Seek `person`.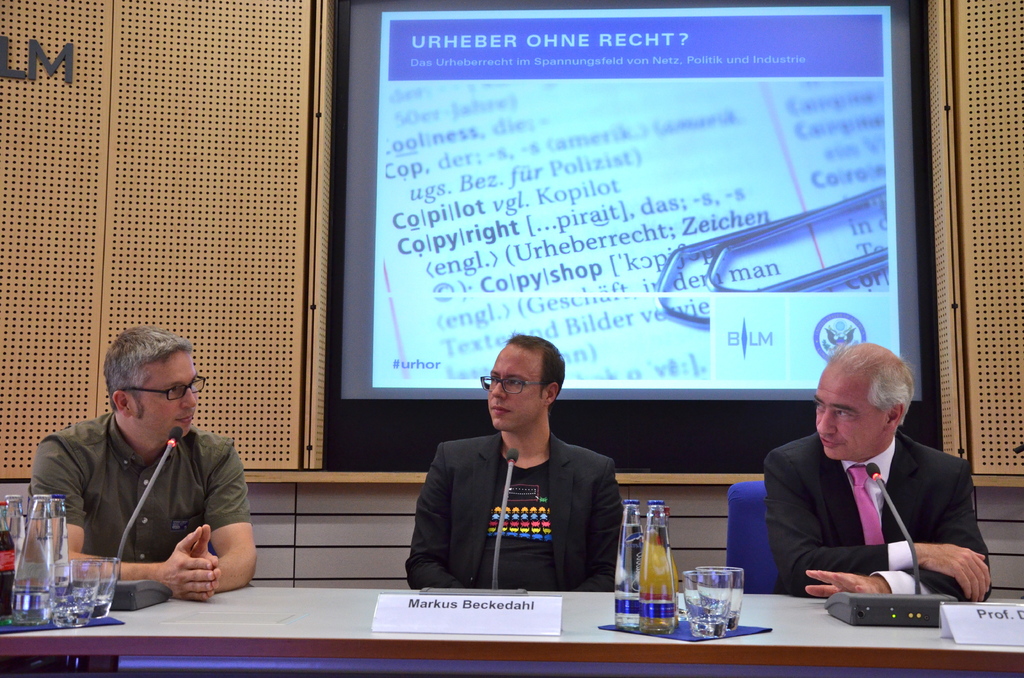
box=[32, 348, 253, 632].
